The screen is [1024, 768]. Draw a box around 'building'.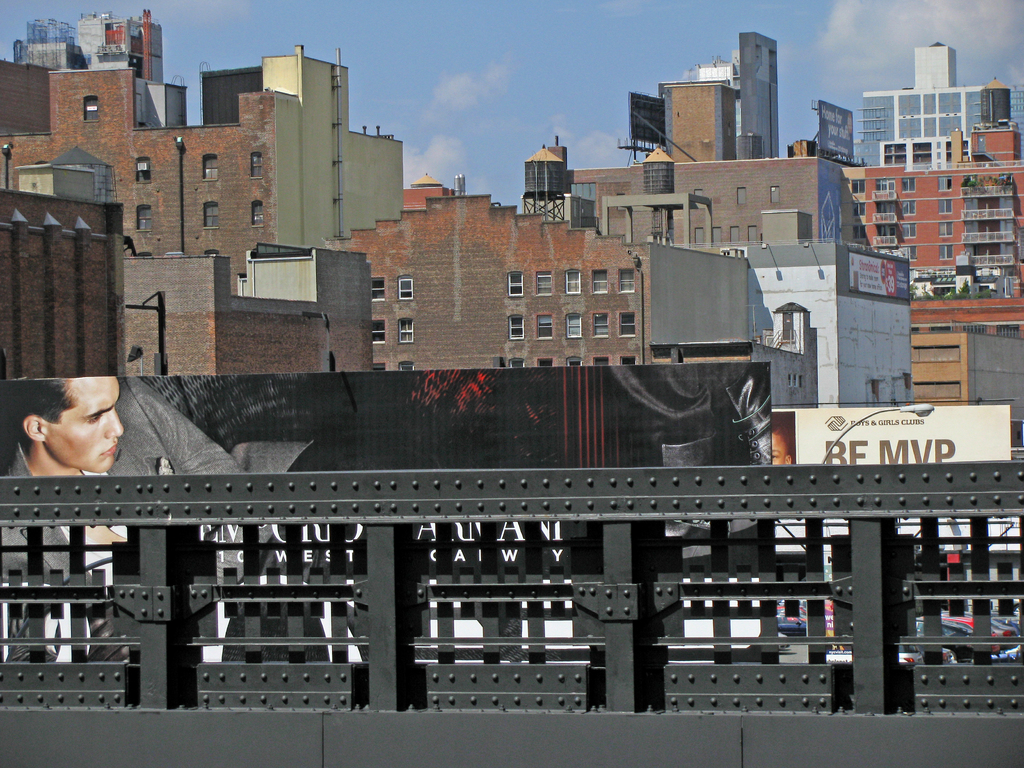
<bbox>511, 20, 916, 262</bbox>.
